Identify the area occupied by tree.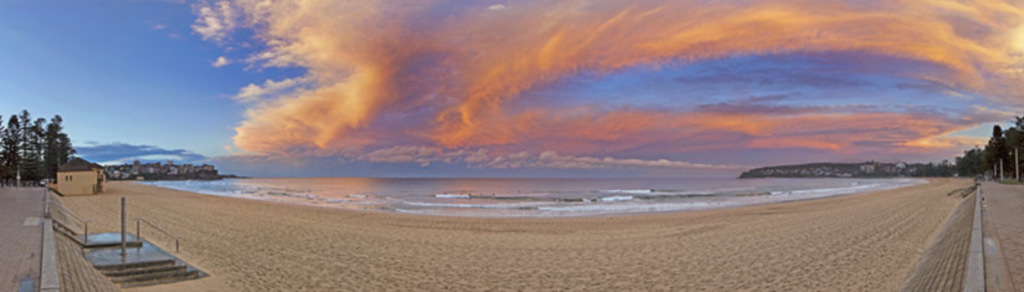
Area: 14/113/48/180.
